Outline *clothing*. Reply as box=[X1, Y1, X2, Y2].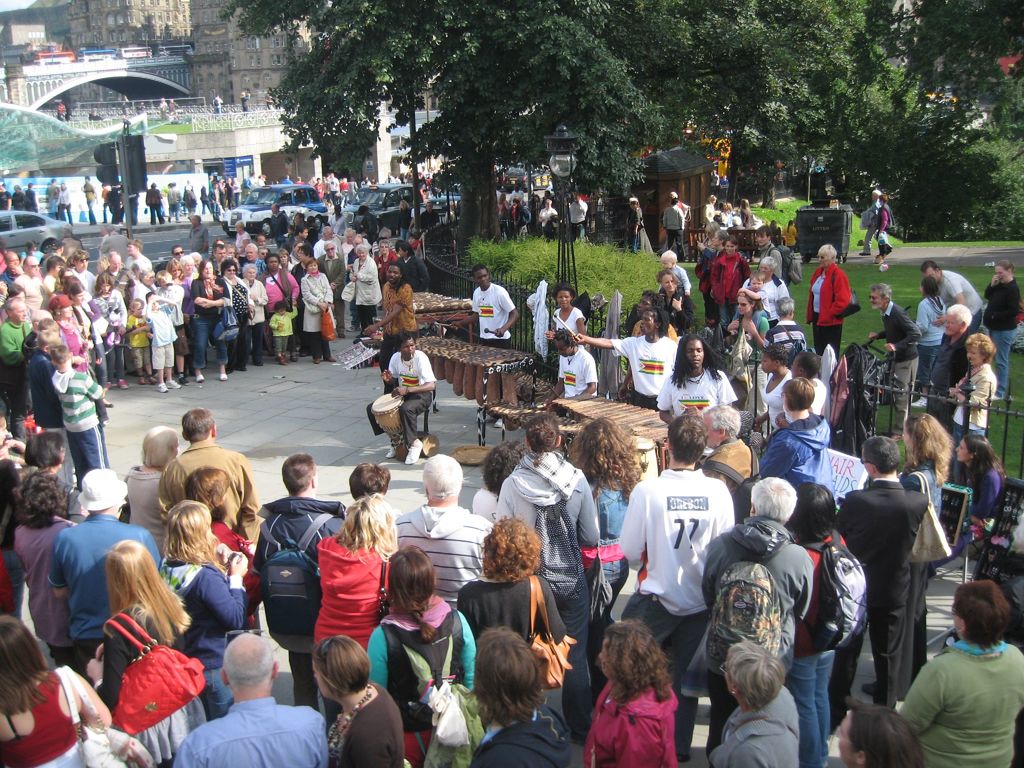
box=[96, 267, 132, 288].
